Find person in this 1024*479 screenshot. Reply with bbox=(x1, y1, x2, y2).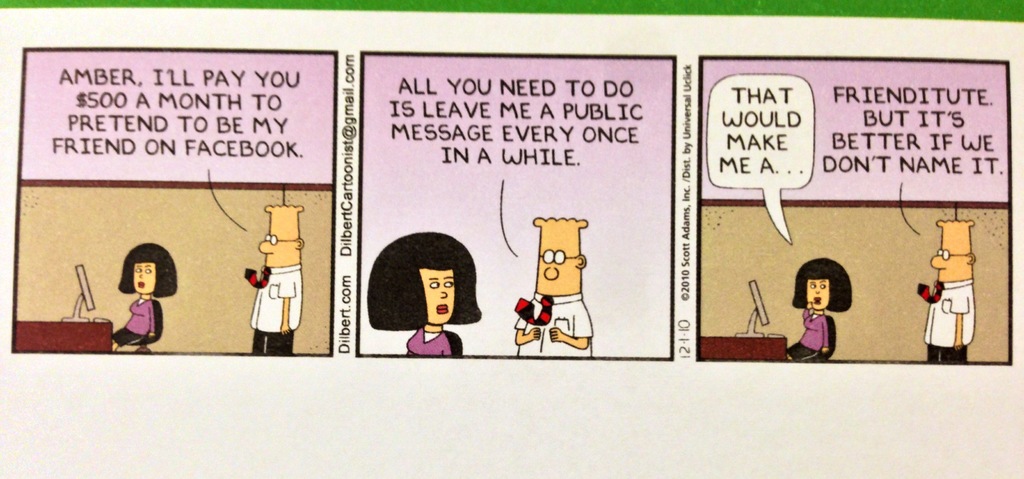
bbox=(245, 204, 307, 354).
